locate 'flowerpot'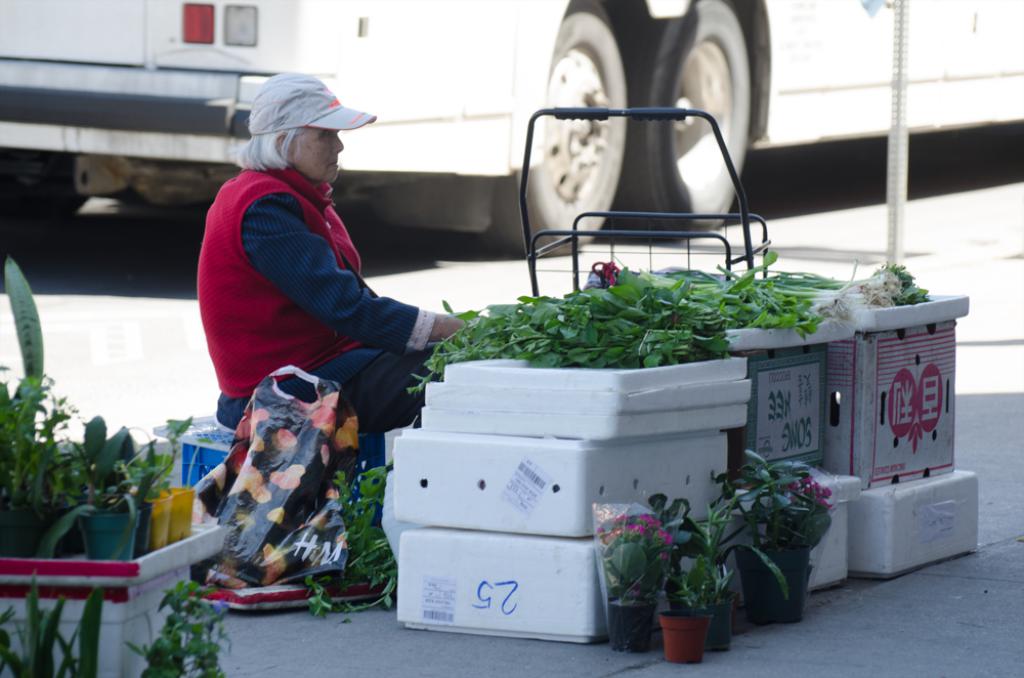
732 544 812 625
